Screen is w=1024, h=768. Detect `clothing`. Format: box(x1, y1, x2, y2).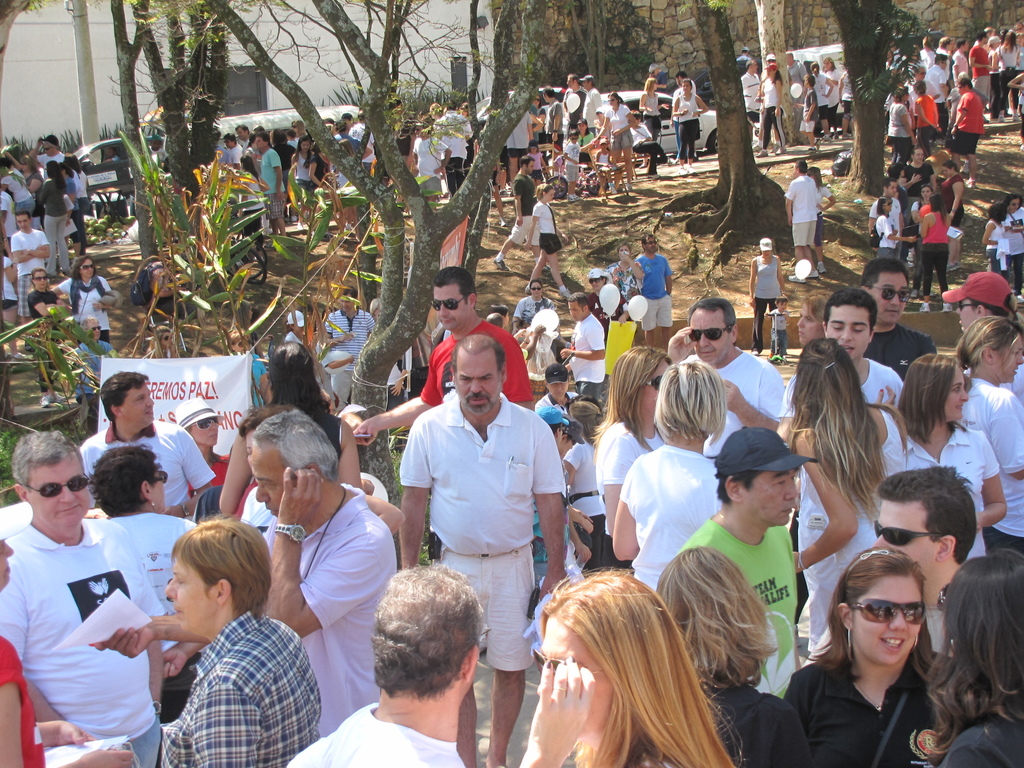
box(985, 220, 1006, 280).
